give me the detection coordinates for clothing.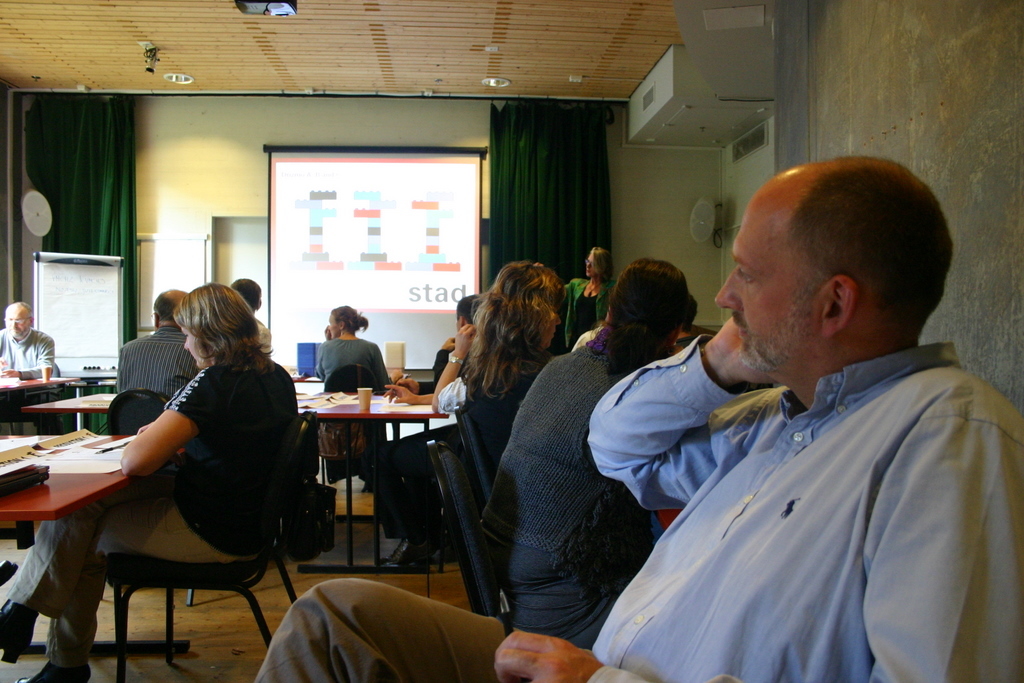
[left=109, top=334, right=189, bottom=404].
